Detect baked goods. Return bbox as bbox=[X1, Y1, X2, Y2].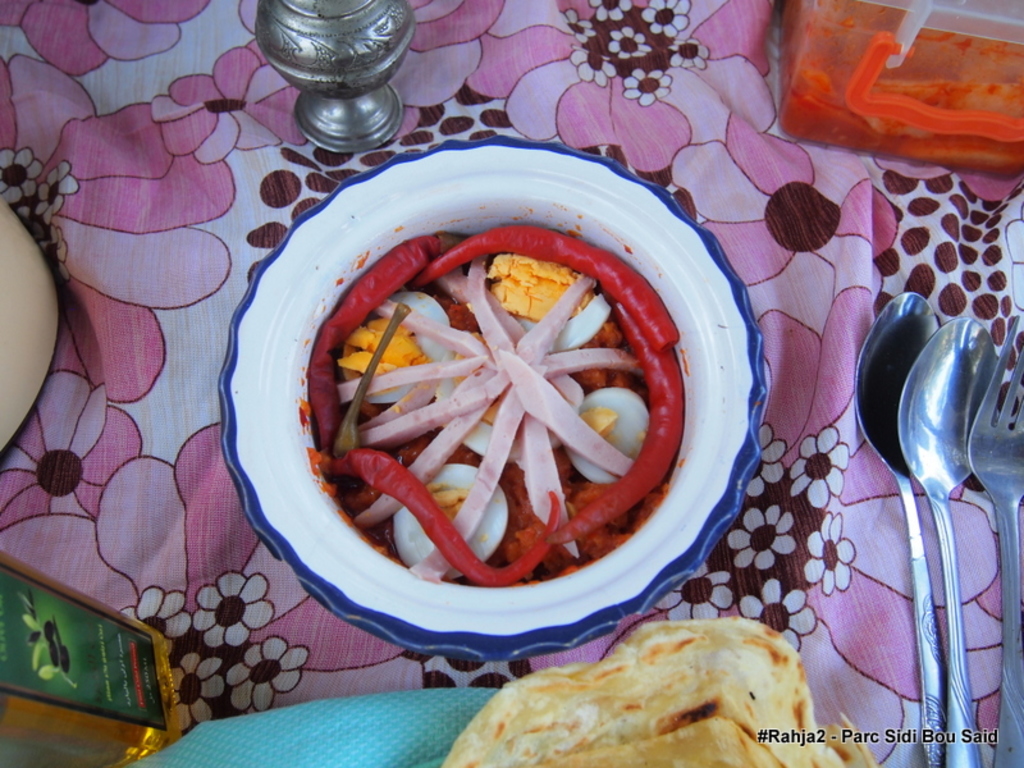
bbox=[439, 613, 874, 767].
